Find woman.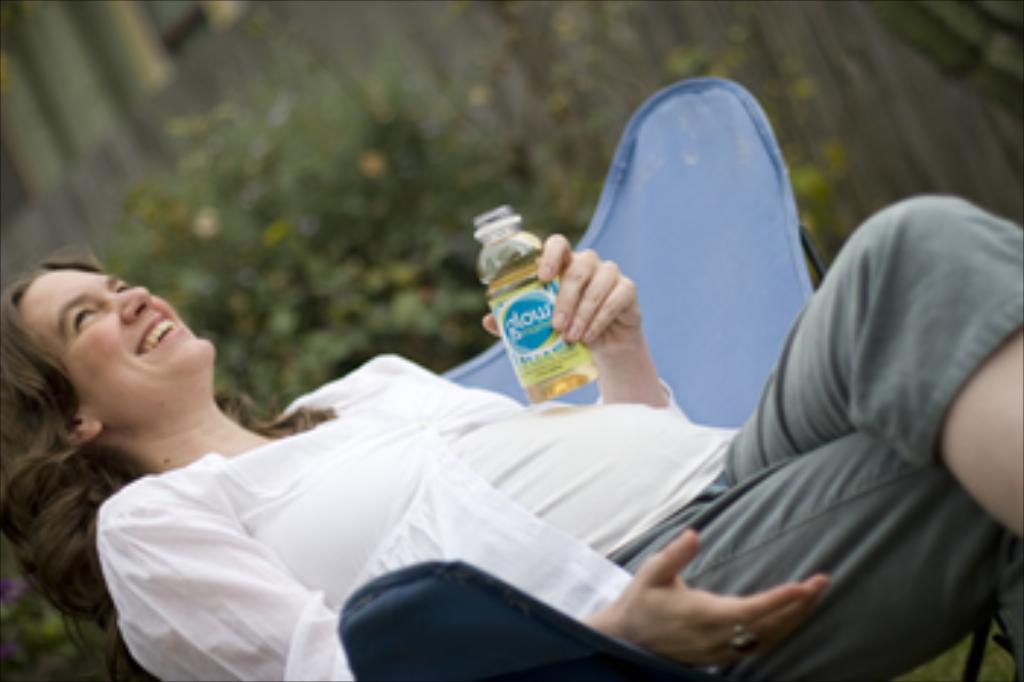
BBox(0, 193, 1021, 679).
